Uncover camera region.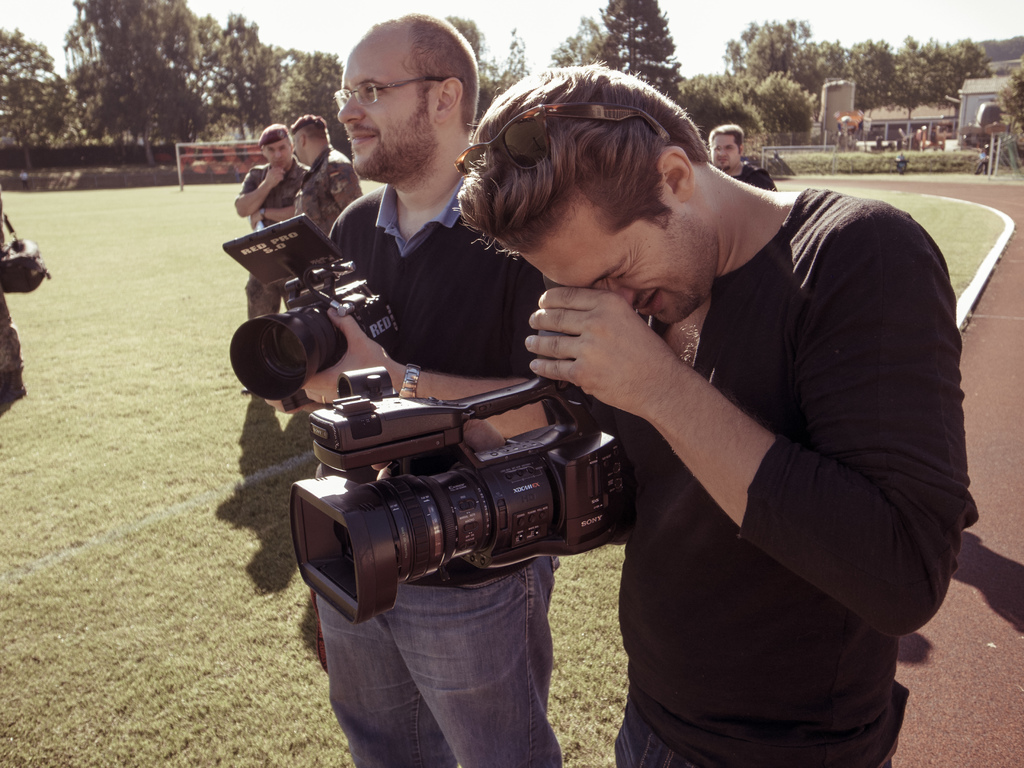
Uncovered: l=225, t=208, r=394, b=421.
